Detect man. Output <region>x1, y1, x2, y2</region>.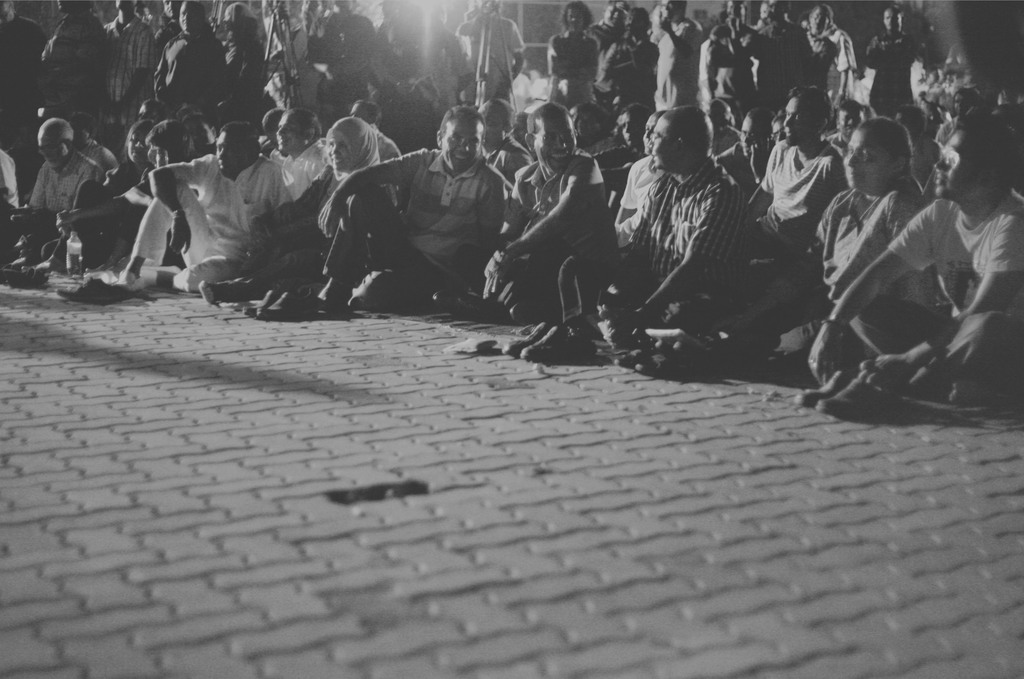
<region>339, 105, 528, 321</region>.
